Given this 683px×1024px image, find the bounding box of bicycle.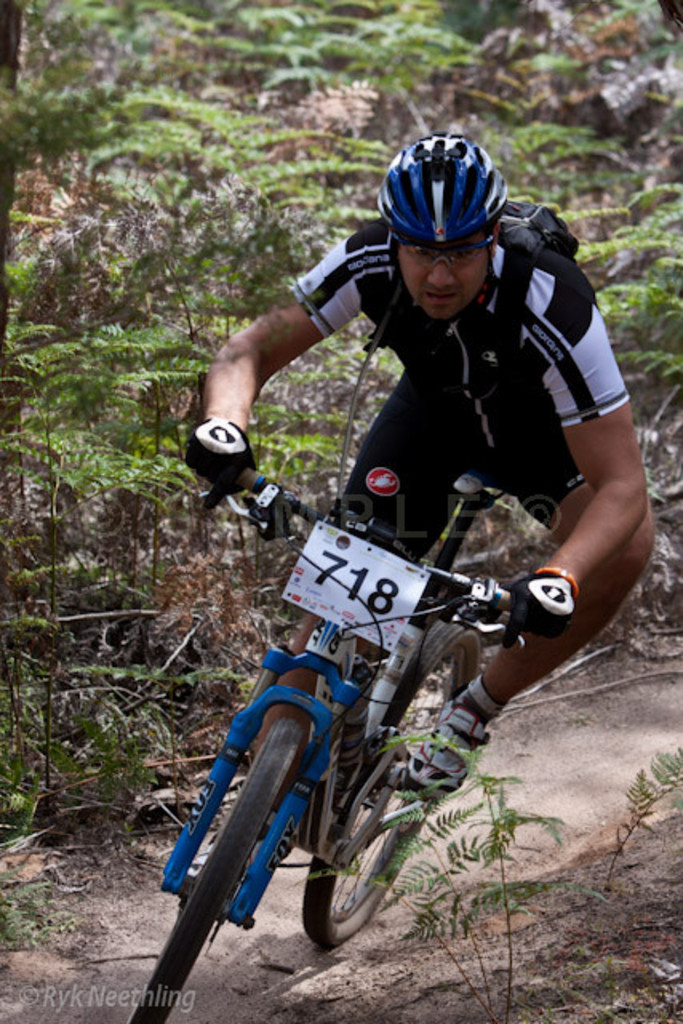
(left=123, top=467, right=542, bottom=1022).
